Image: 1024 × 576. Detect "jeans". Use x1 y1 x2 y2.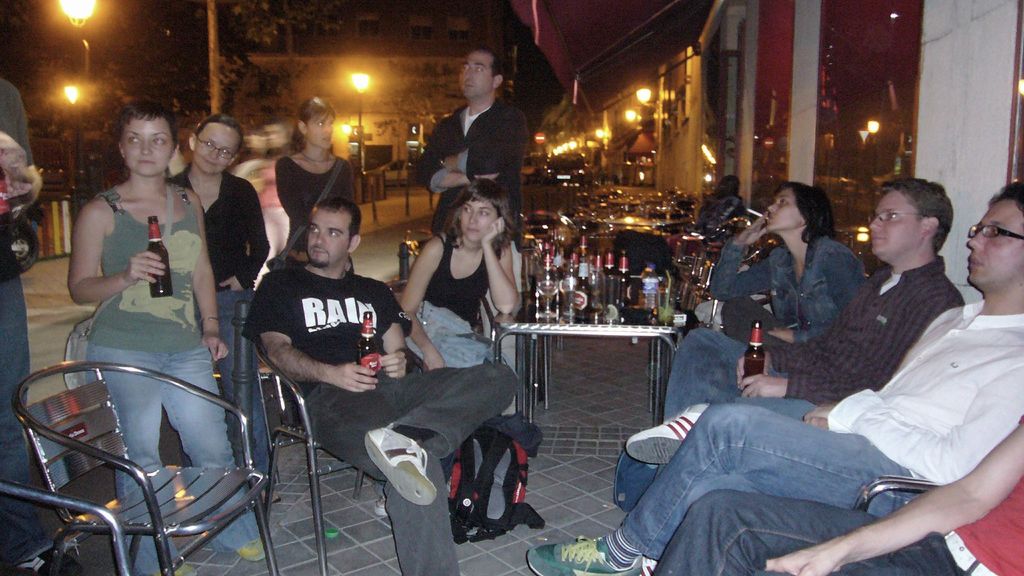
611 327 820 511.
